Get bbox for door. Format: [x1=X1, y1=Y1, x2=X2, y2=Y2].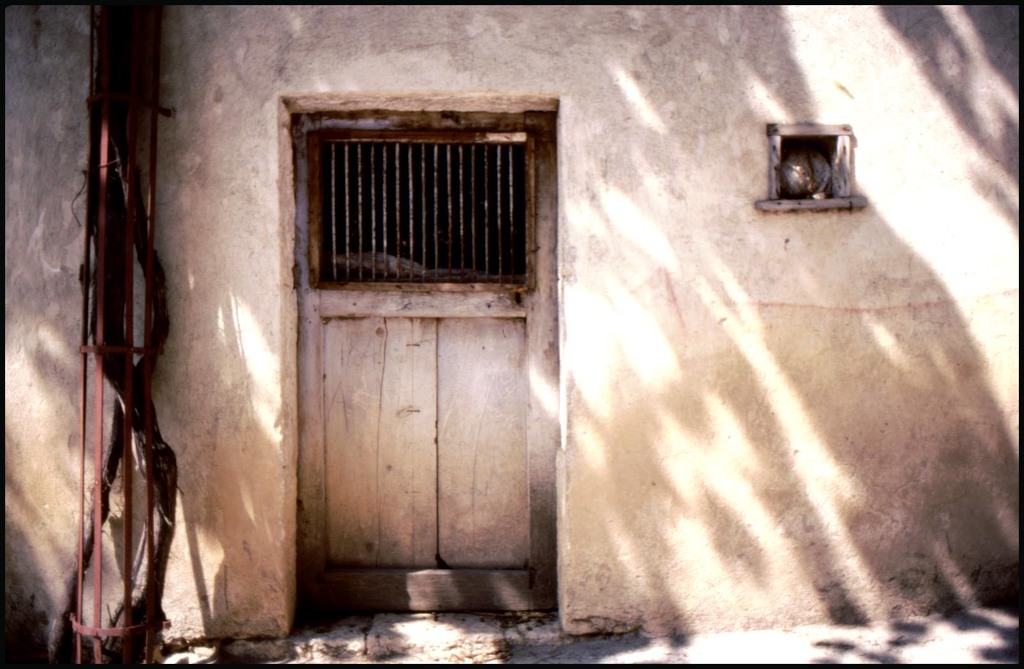
[x1=289, y1=116, x2=563, y2=612].
